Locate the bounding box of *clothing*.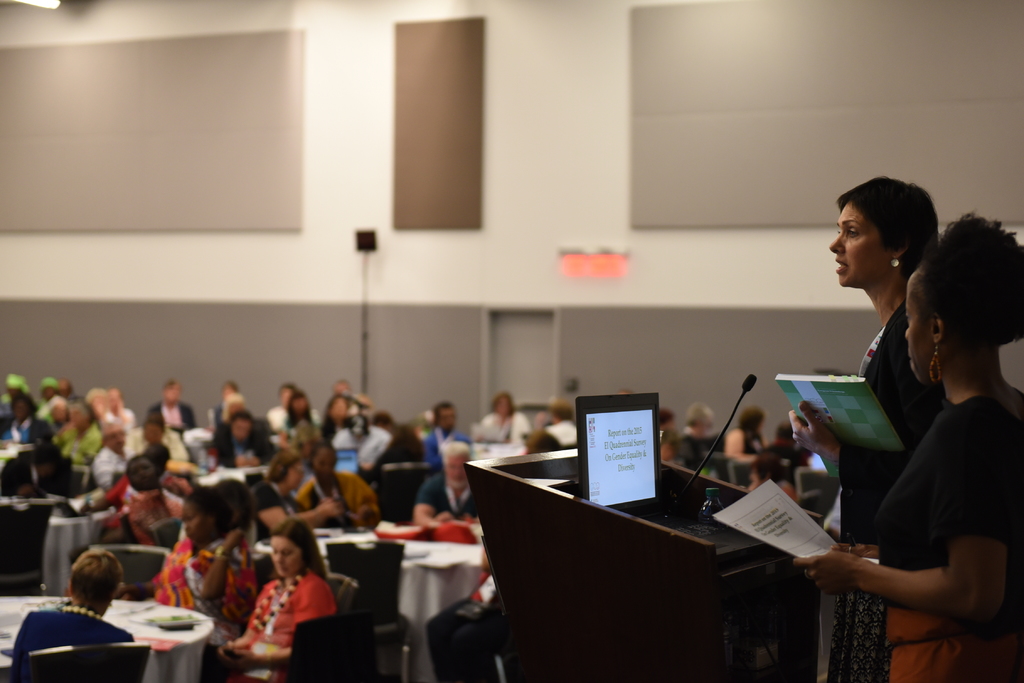
Bounding box: <region>821, 486, 841, 534</region>.
